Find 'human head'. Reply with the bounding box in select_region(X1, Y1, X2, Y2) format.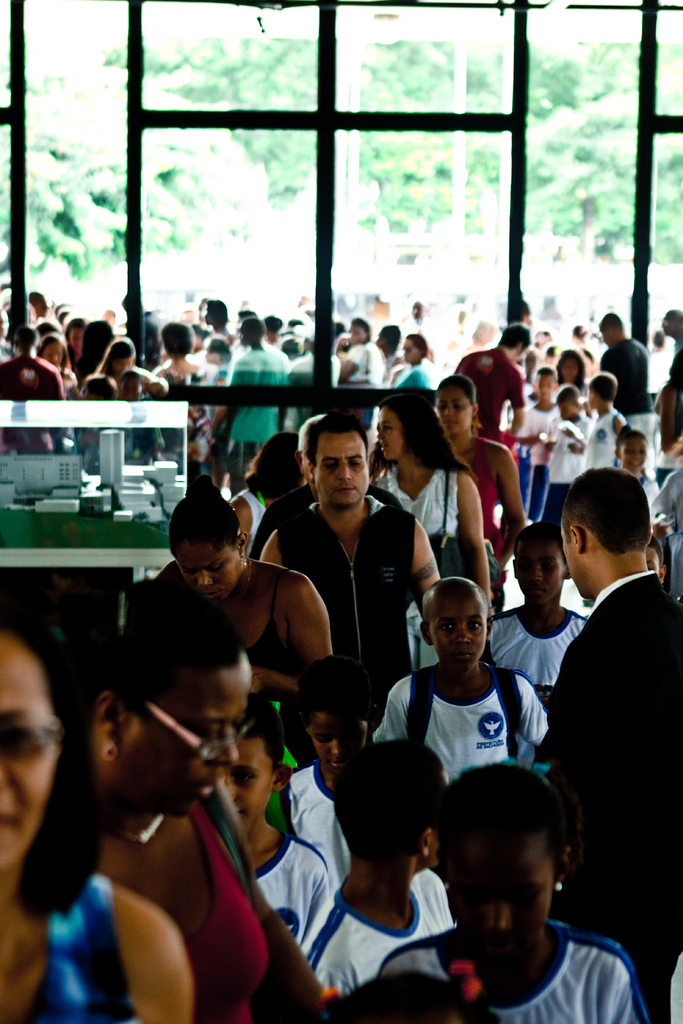
select_region(302, 417, 367, 507).
